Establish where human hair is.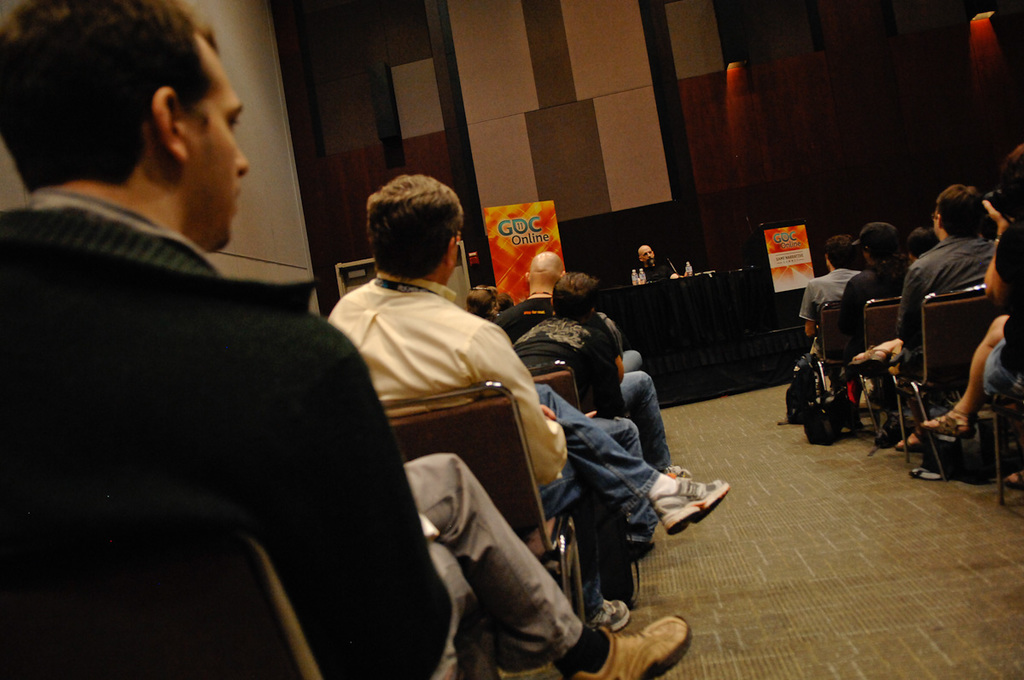
Established at pyautogui.locateOnScreen(467, 284, 497, 317).
